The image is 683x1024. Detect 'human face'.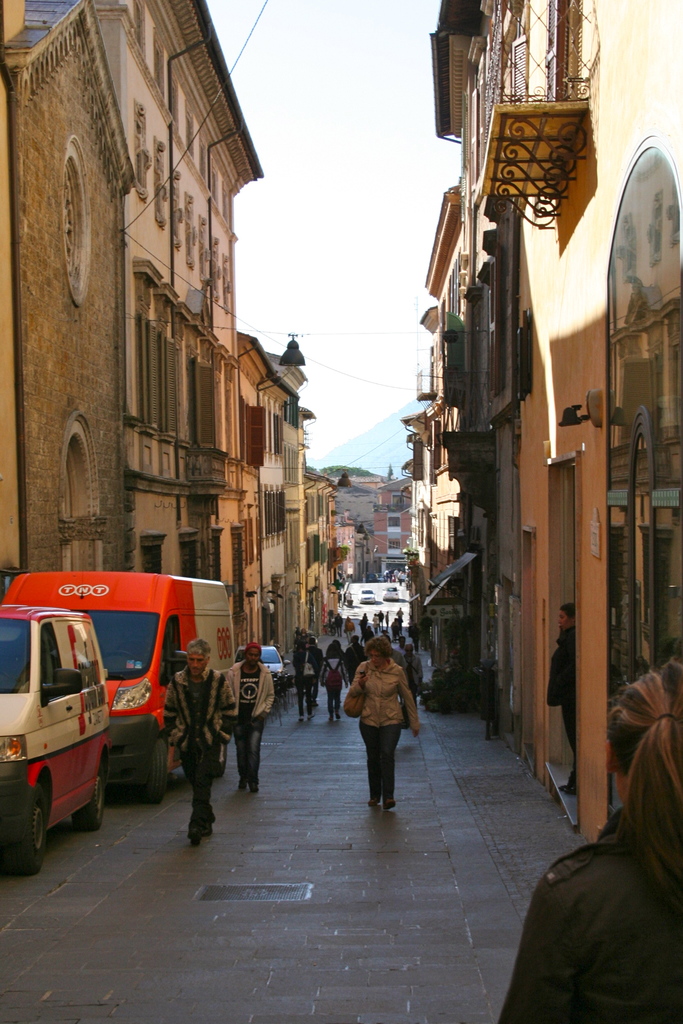
Detection: box(370, 648, 382, 670).
